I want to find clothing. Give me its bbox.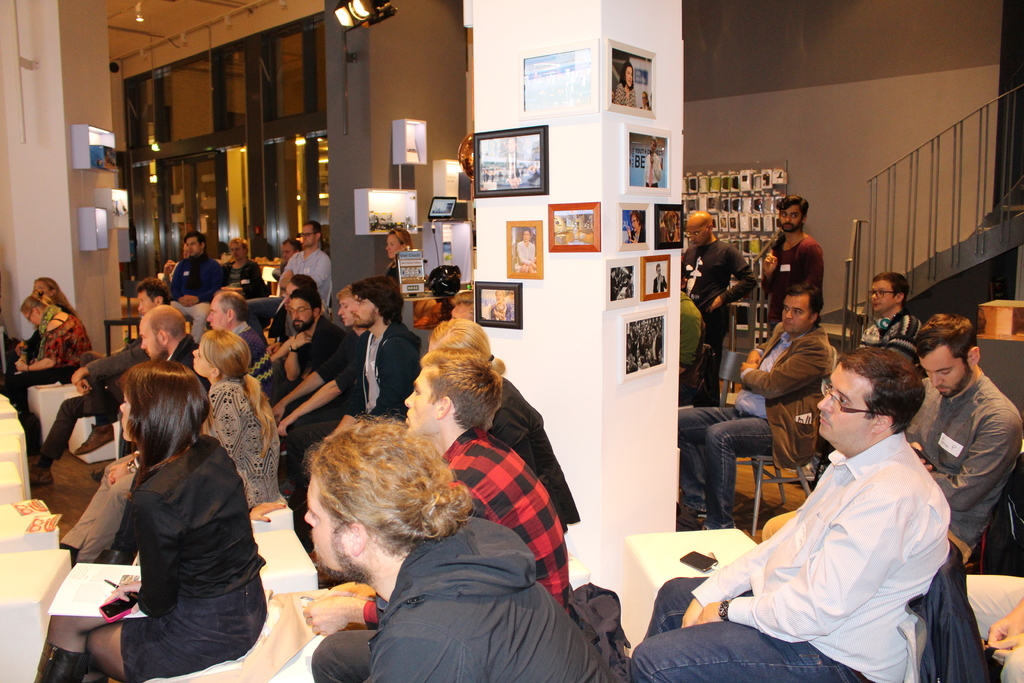
region(120, 438, 268, 677).
